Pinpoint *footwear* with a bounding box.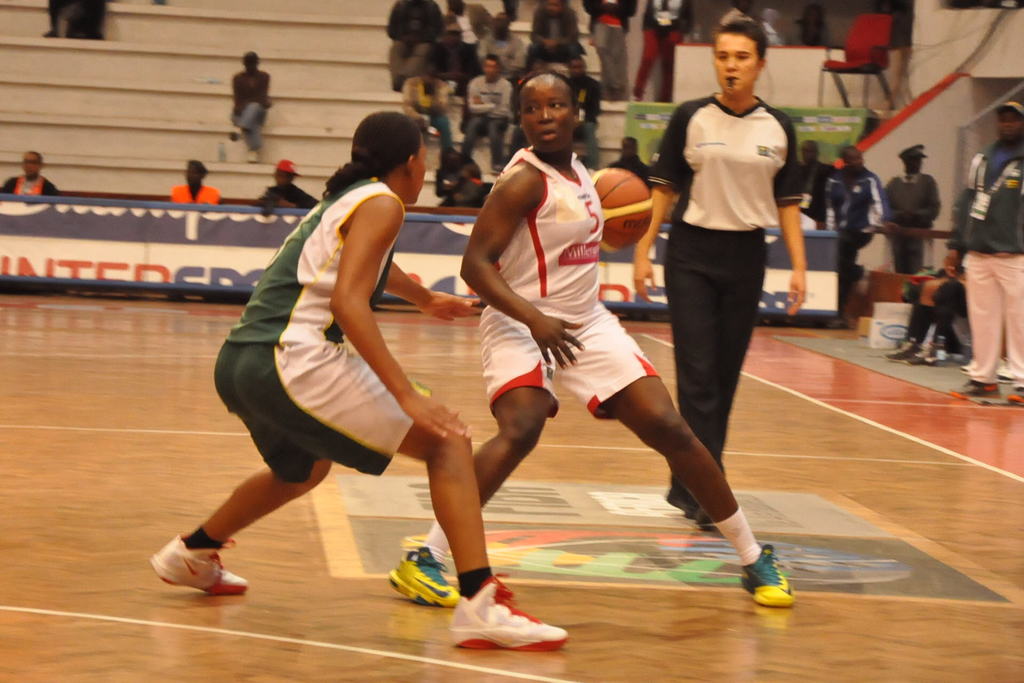
pyautogui.locateOnScreen(383, 547, 467, 601).
